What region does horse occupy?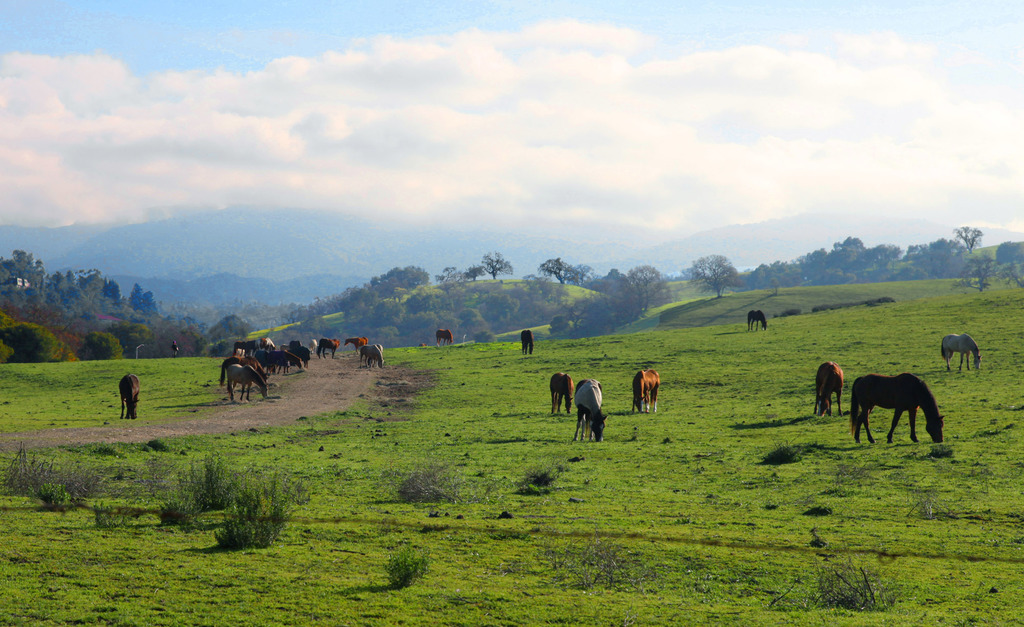
bbox(634, 365, 661, 413).
